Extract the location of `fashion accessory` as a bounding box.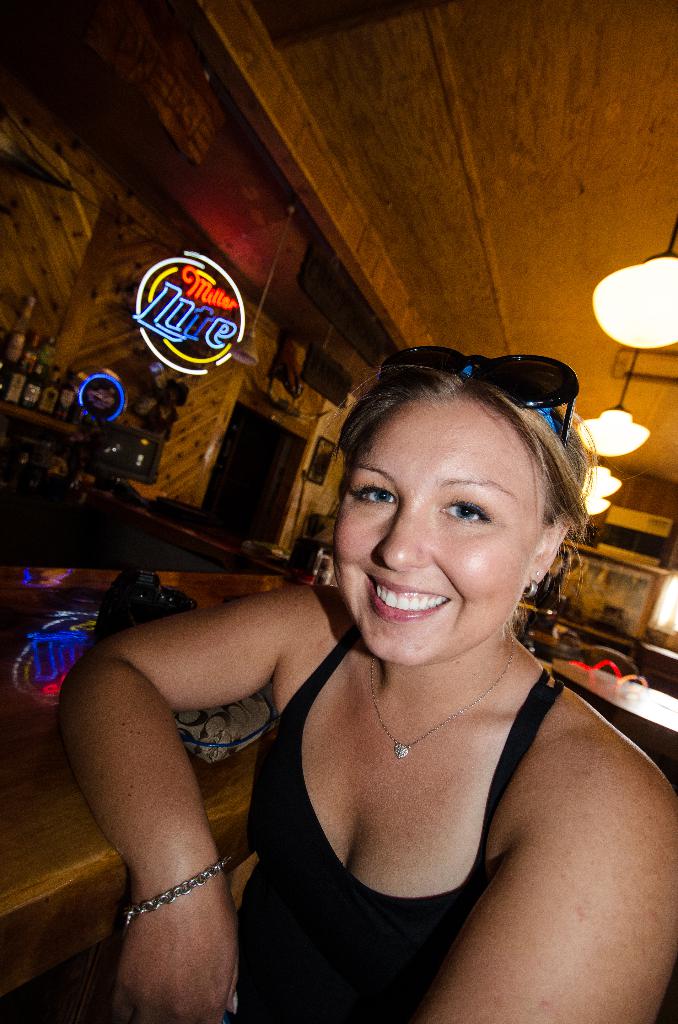
region(362, 631, 517, 765).
